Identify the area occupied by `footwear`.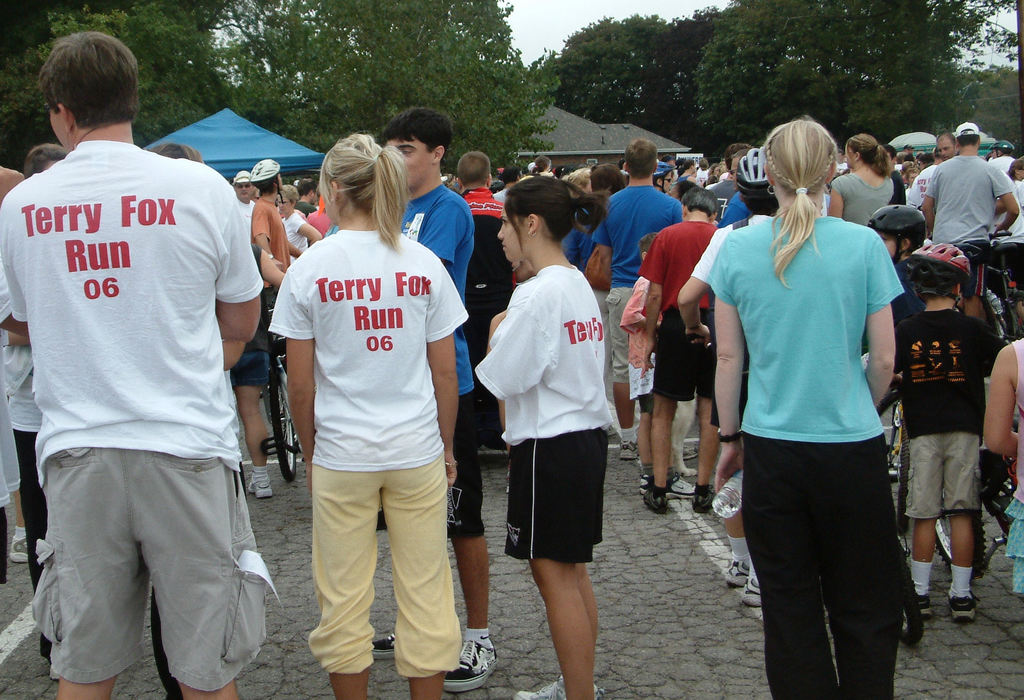
Area: bbox=[639, 484, 664, 512].
